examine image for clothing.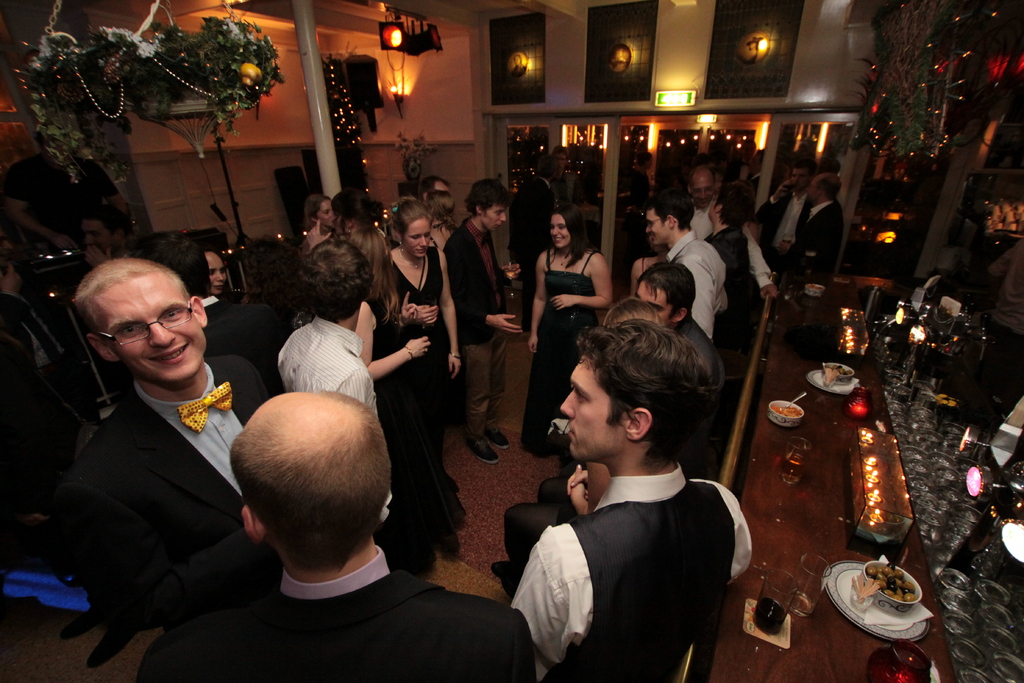
Examination result: [x1=511, y1=465, x2=760, y2=682].
